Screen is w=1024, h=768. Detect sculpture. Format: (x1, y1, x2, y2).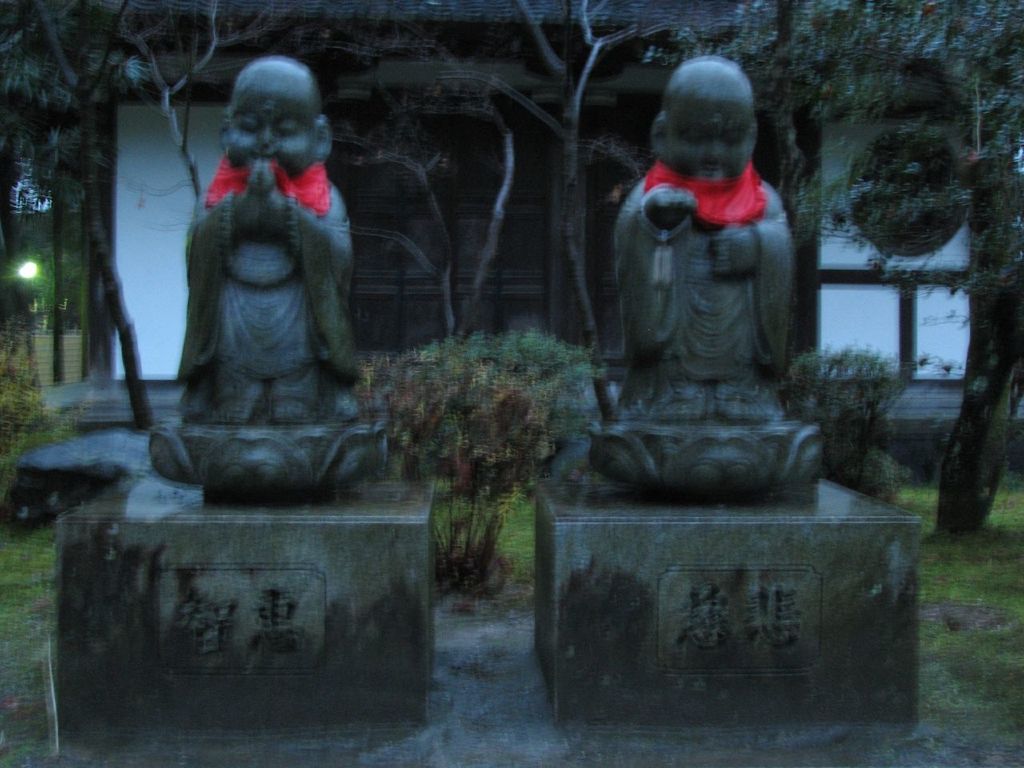
(586, 56, 836, 519).
